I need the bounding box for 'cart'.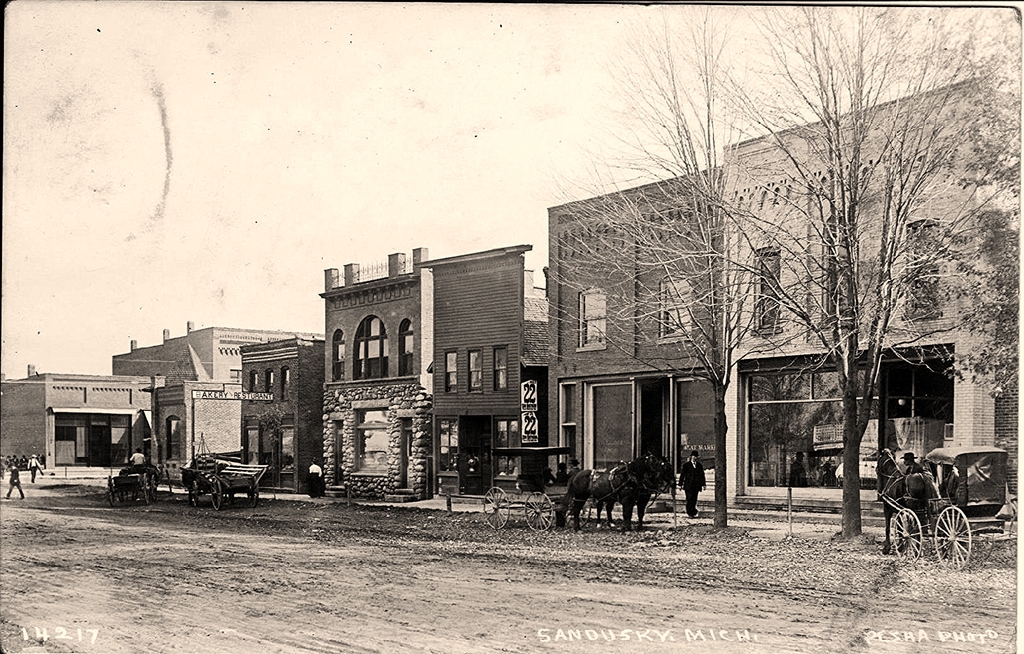
Here it is: <box>483,447,635,535</box>.
